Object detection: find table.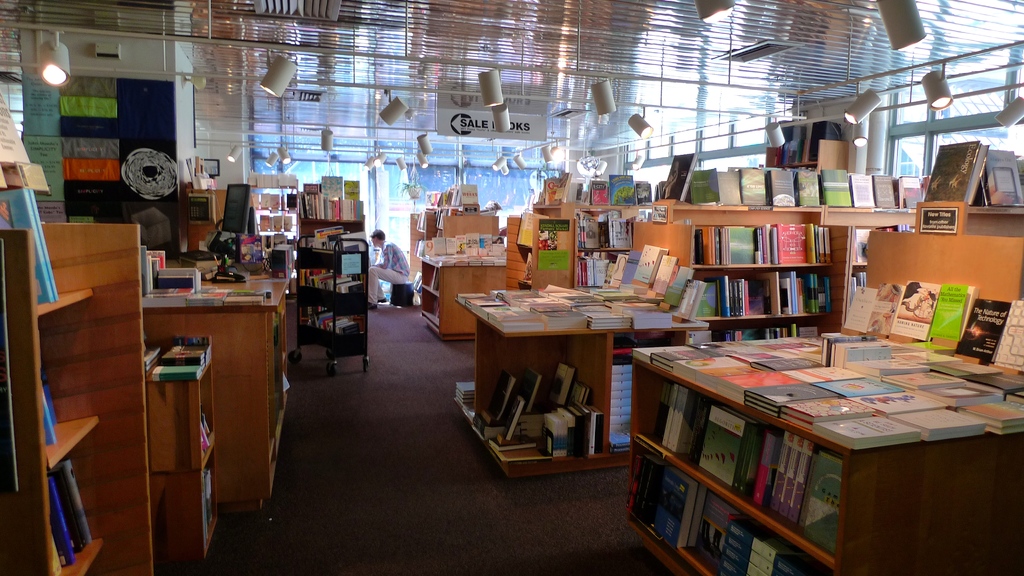
{"left": 573, "top": 177, "right": 926, "bottom": 332}.
